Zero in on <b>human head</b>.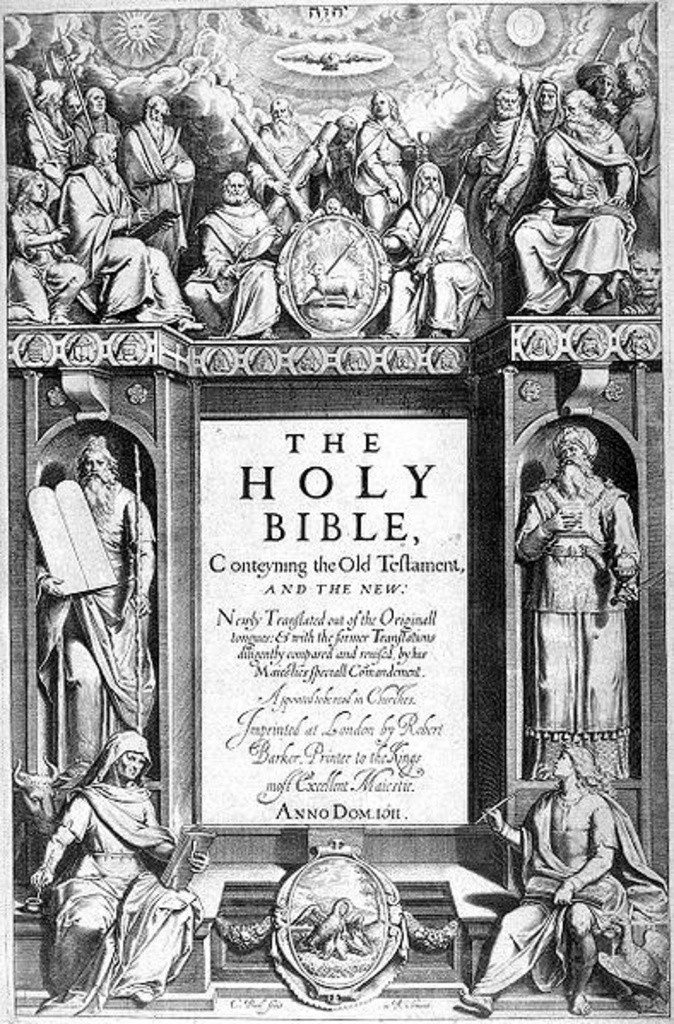
Zeroed in: crop(587, 67, 614, 94).
